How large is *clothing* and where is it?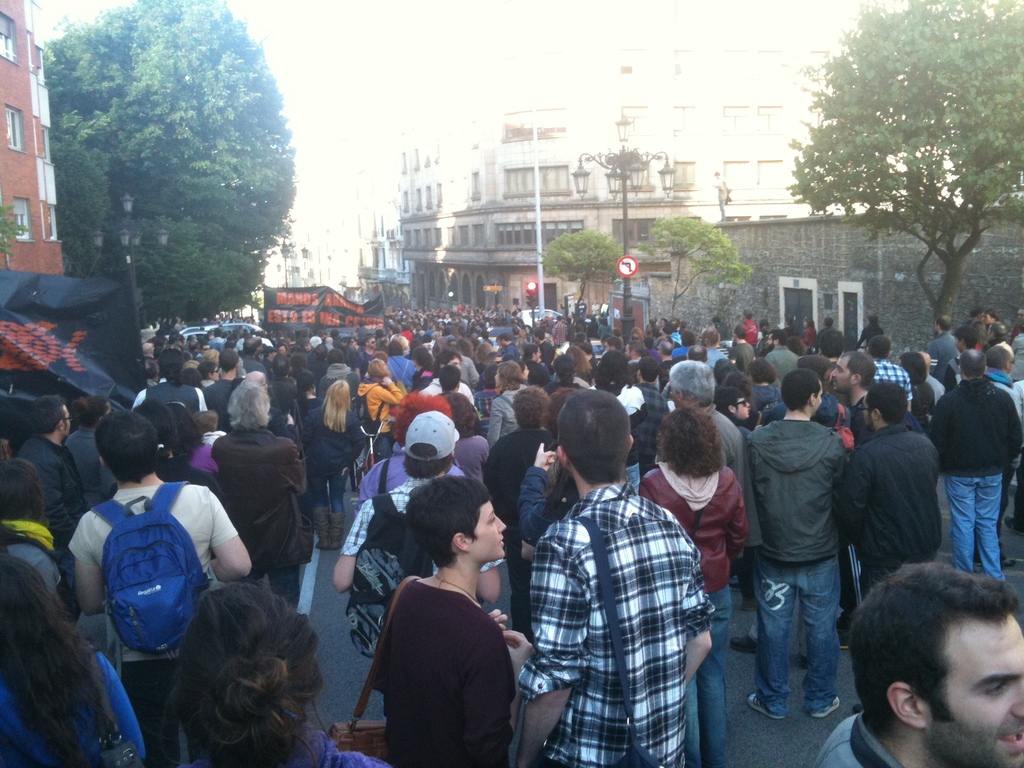
Bounding box: (60,479,244,759).
